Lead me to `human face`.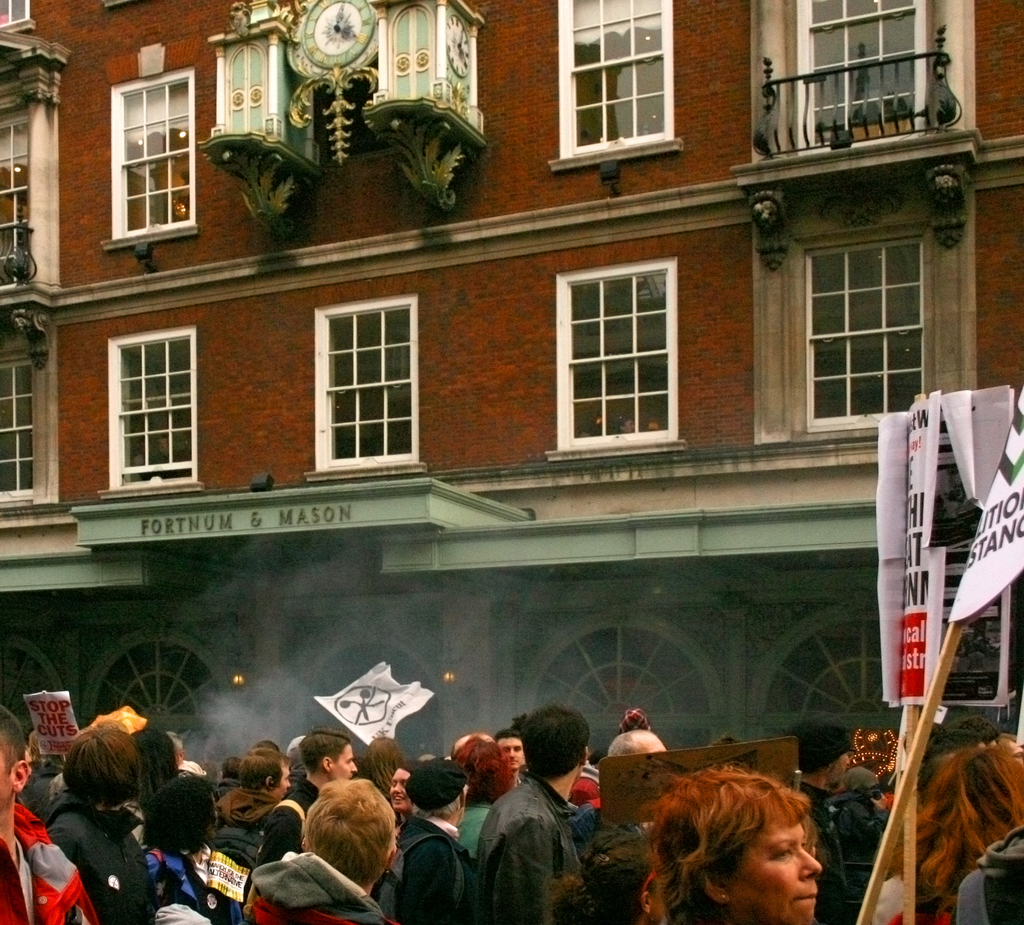
Lead to bbox=(718, 816, 822, 924).
